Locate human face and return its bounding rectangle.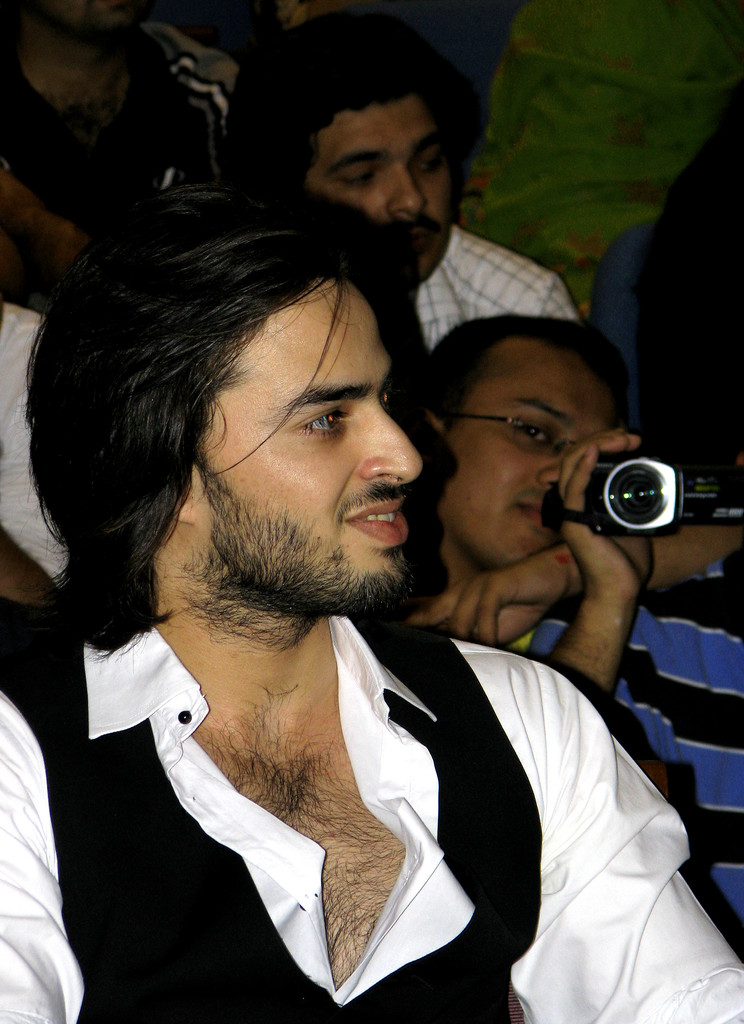
crop(305, 99, 456, 280).
